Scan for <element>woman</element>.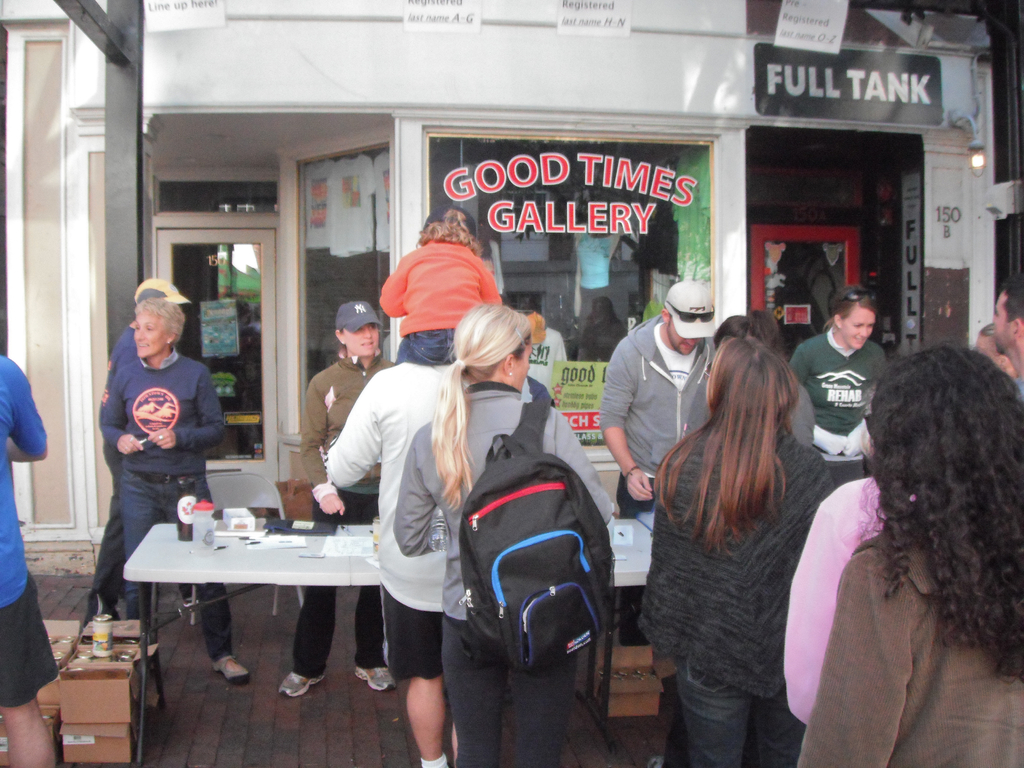
Scan result: <bbox>284, 301, 397, 688</bbox>.
